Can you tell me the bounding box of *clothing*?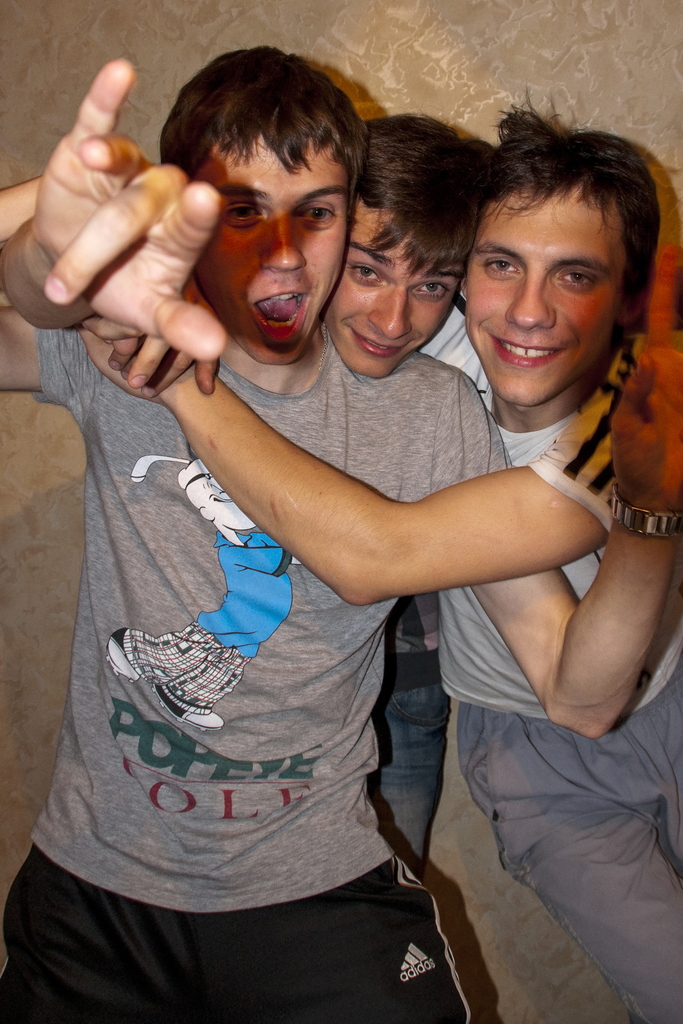
<box>372,588,432,853</box>.
